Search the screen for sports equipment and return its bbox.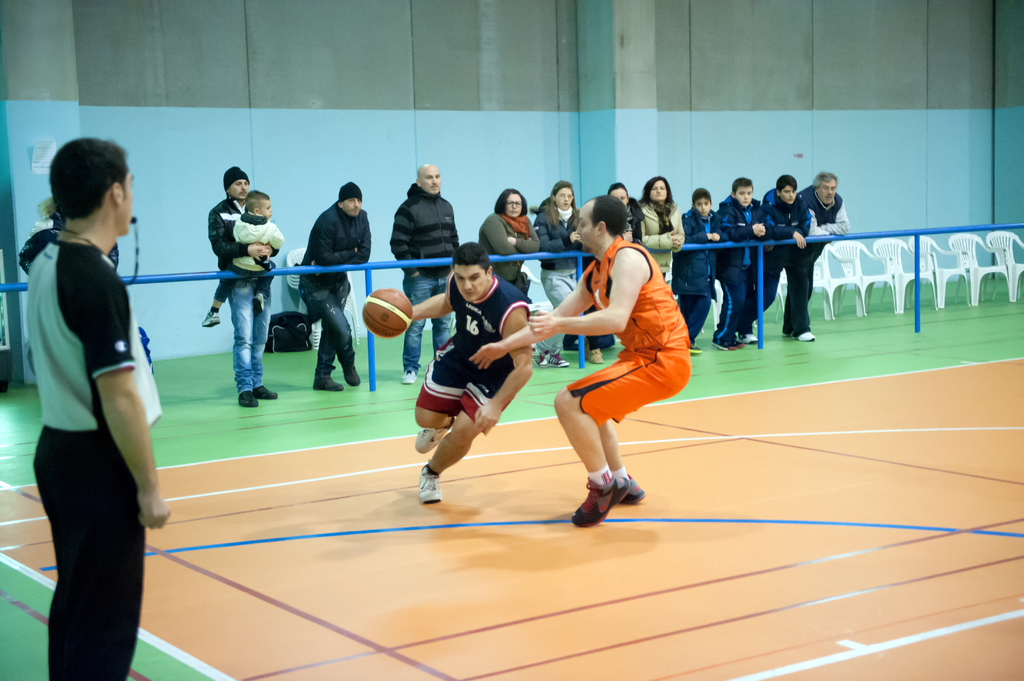
Found: region(360, 285, 413, 338).
